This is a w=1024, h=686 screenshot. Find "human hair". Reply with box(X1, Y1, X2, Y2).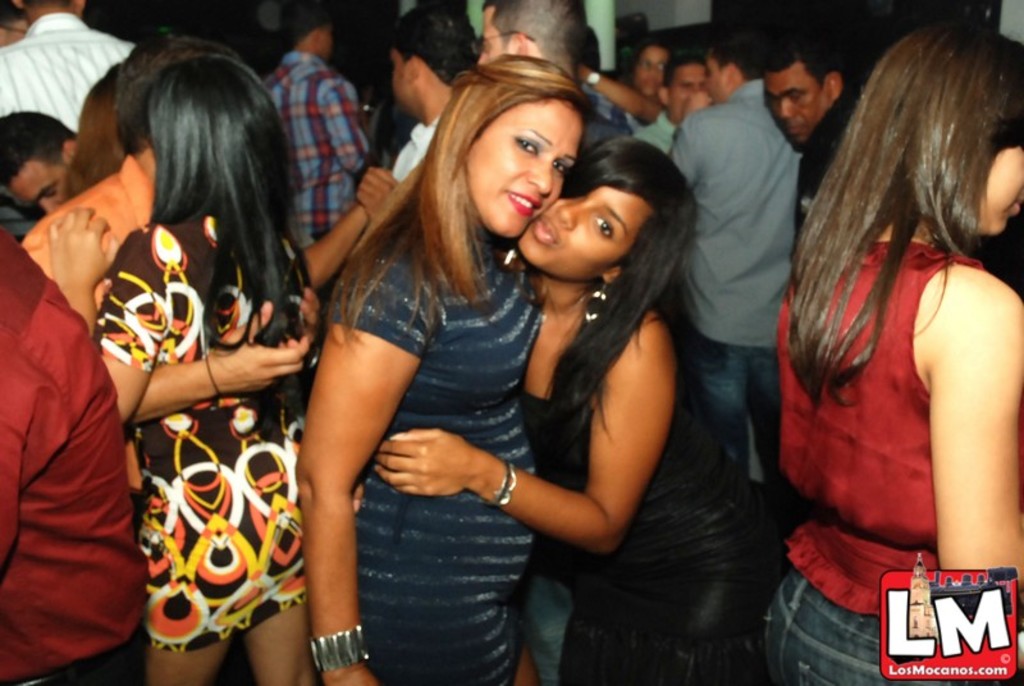
box(324, 55, 586, 352).
